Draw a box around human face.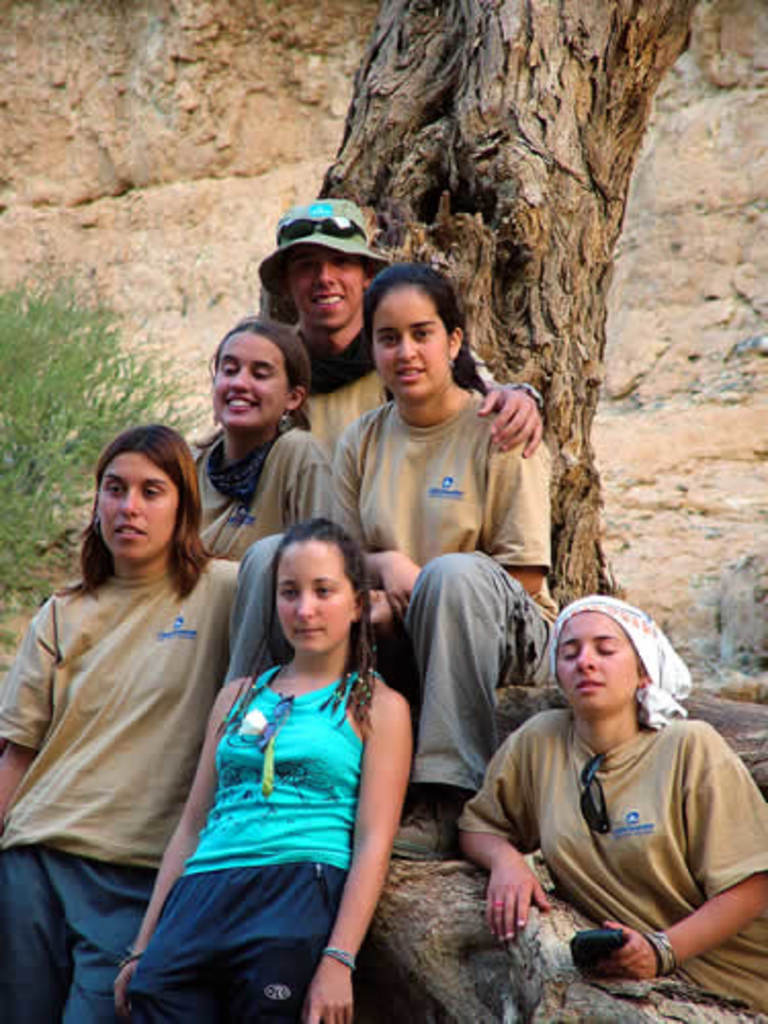
x1=279, y1=541, x2=352, y2=659.
